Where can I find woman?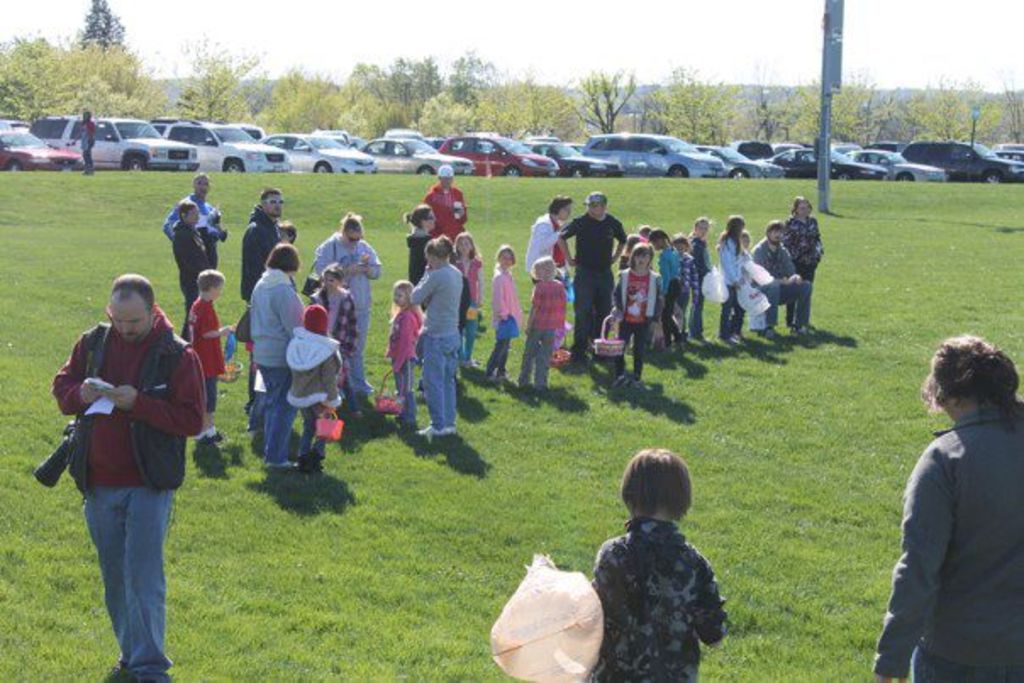
You can find it at {"left": 868, "top": 302, "right": 1022, "bottom": 680}.
